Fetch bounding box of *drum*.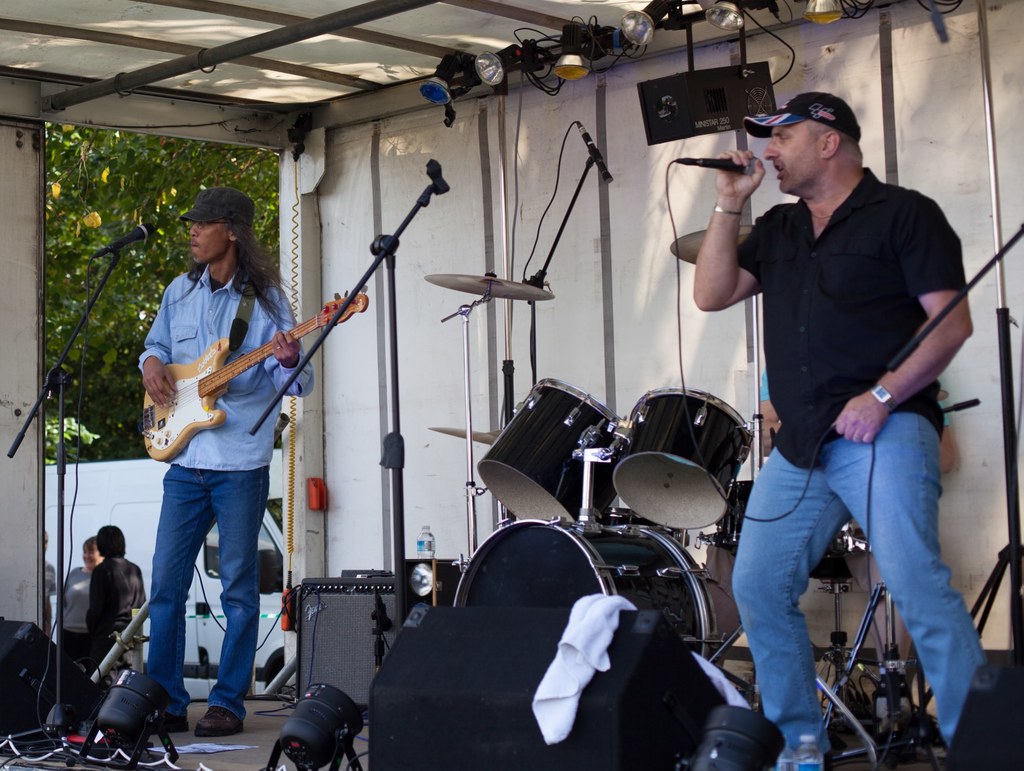
Bbox: box(452, 507, 723, 675).
